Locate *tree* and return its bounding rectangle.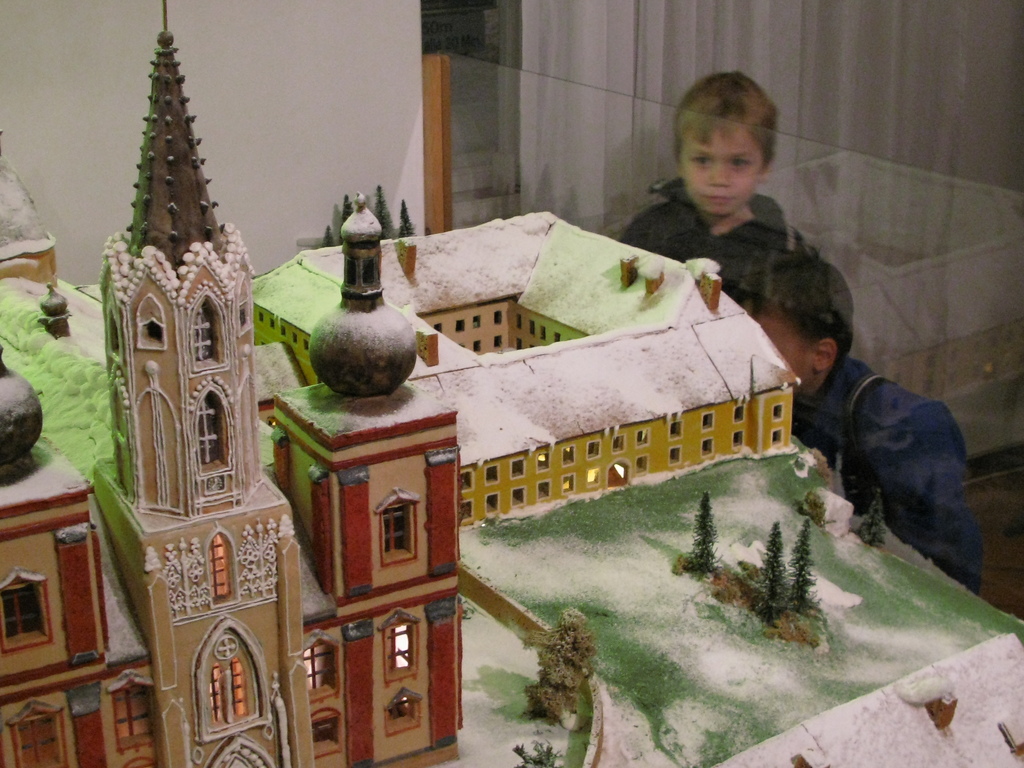
[756,517,788,631].
